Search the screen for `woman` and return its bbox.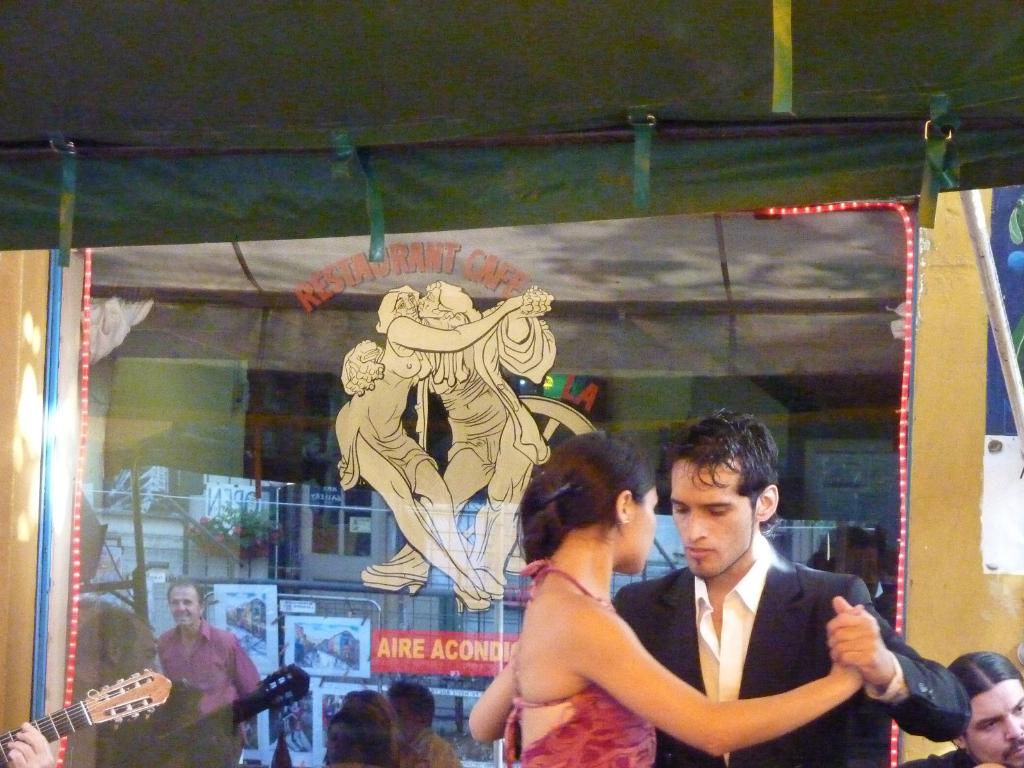
Found: locate(472, 447, 786, 767).
